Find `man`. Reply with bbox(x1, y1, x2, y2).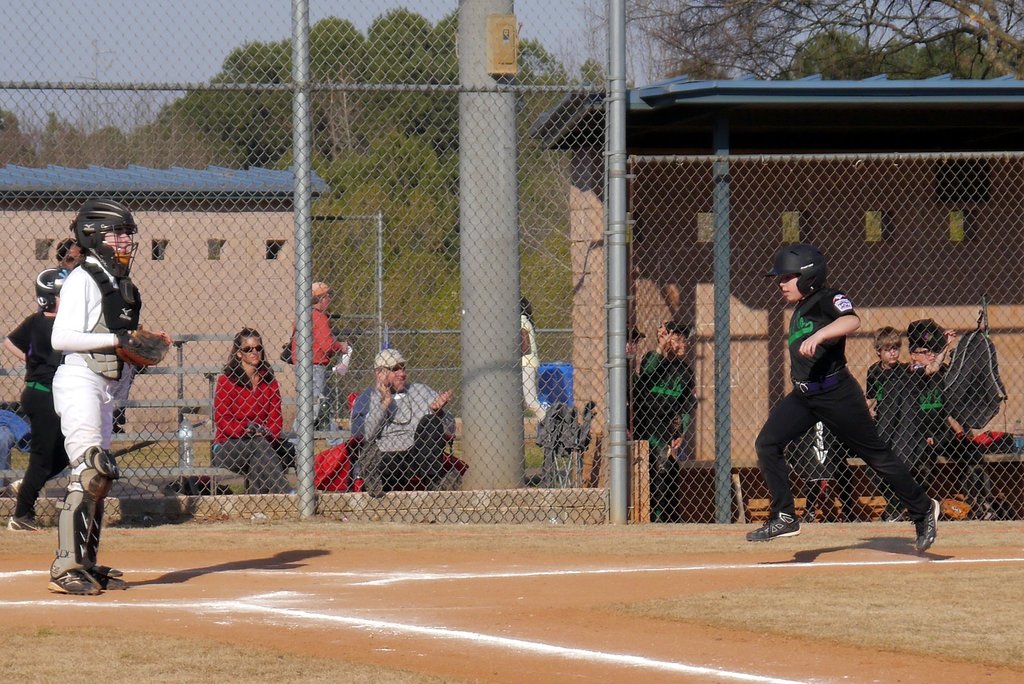
bbox(350, 349, 454, 497).
